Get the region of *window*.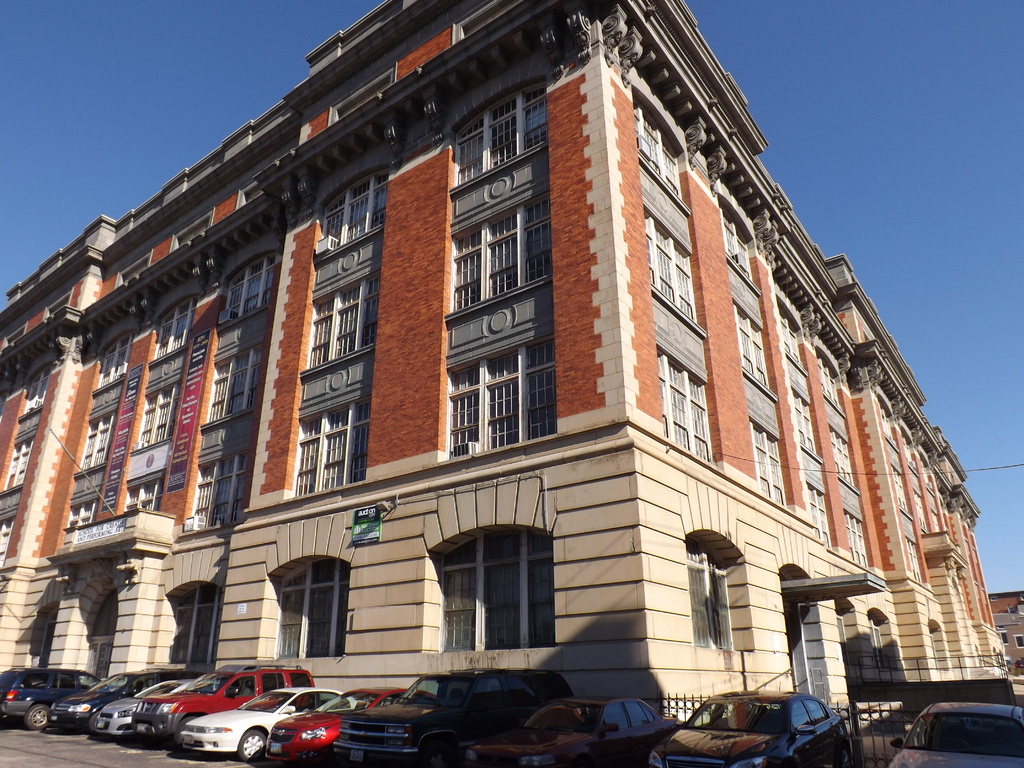
l=143, t=378, r=181, b=451.
